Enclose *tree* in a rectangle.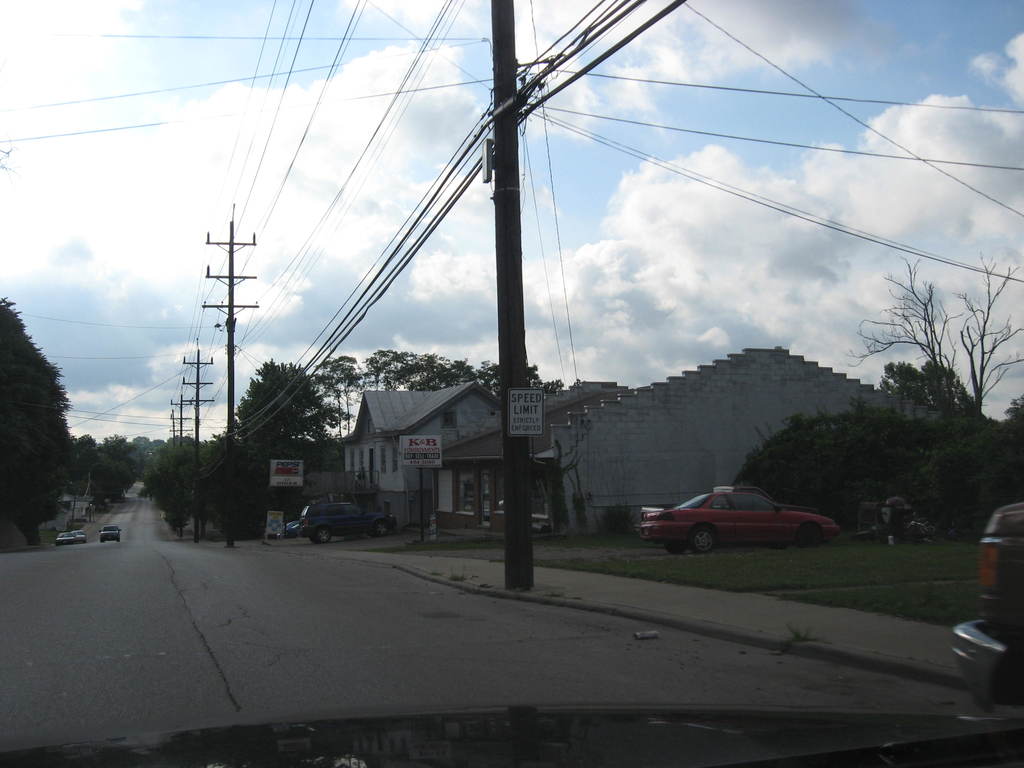
crop(320, 346, 399, 420).
